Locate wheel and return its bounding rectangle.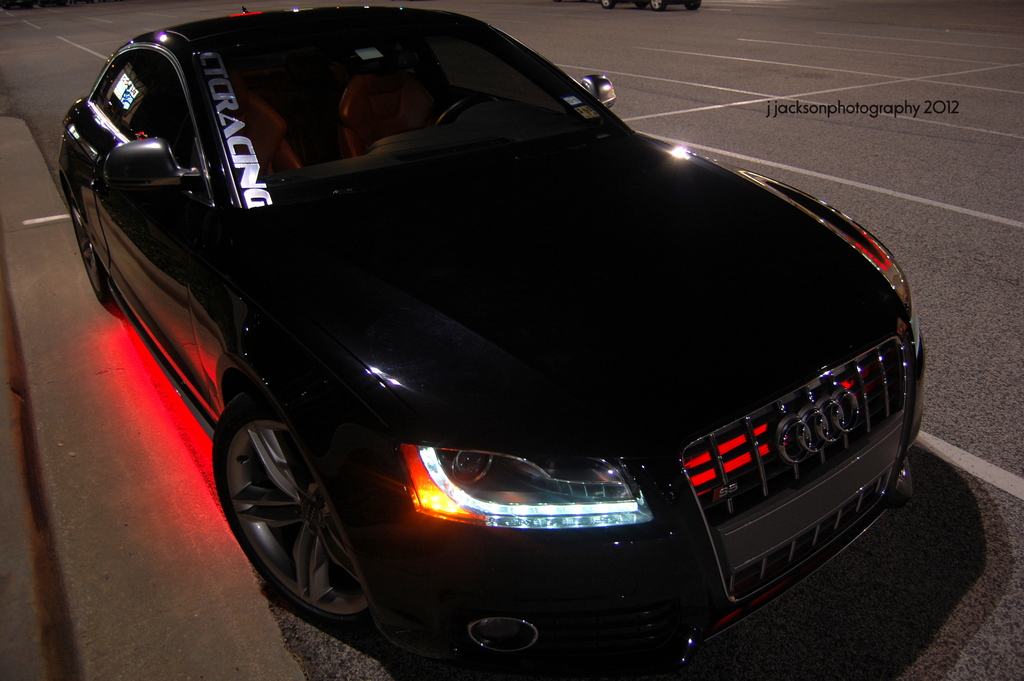
BBox(214, 382, 367, 621).
